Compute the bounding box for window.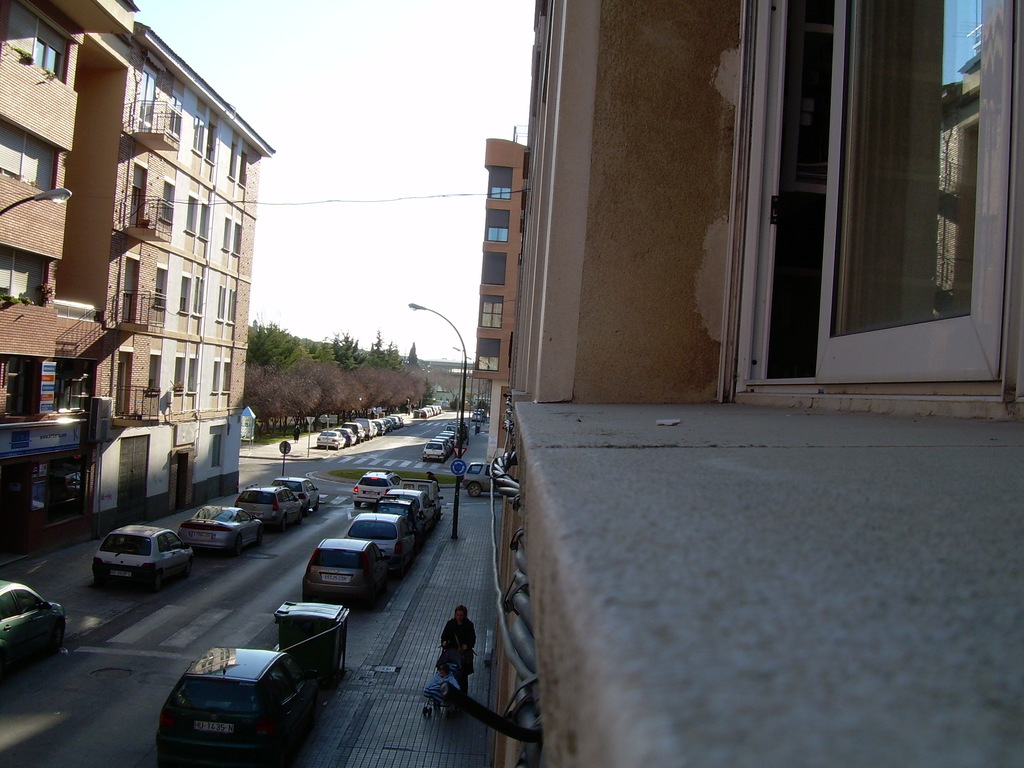
<box>150,352,163,397</box>.
